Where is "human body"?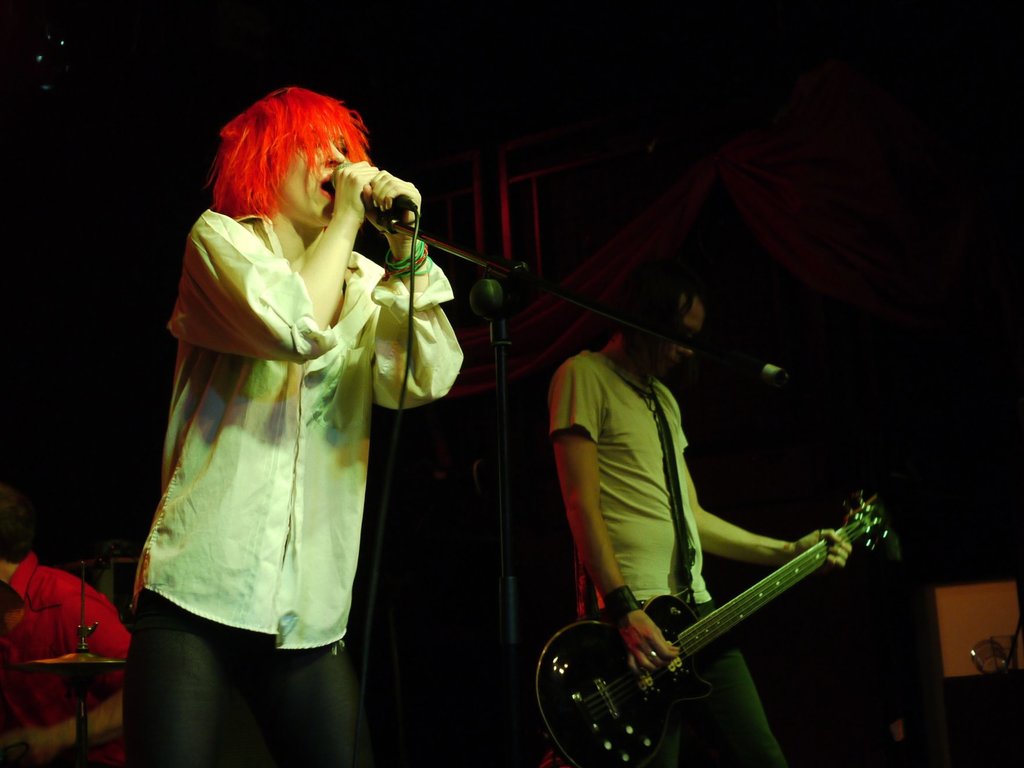
detection(546, 341, 858, 767).
